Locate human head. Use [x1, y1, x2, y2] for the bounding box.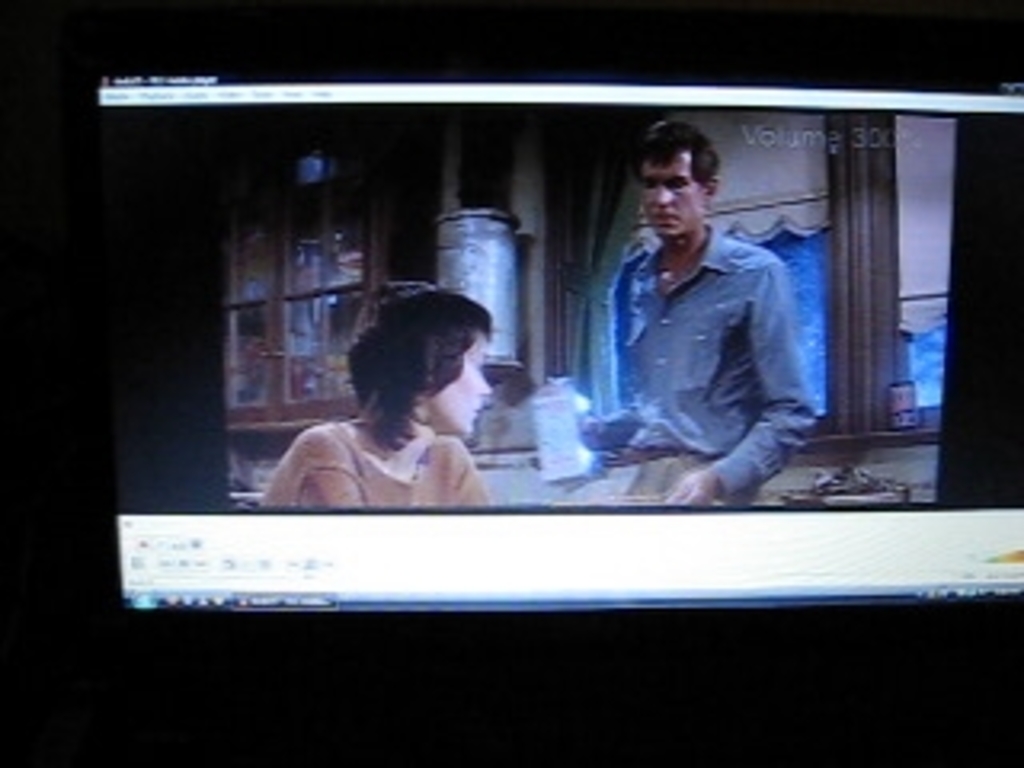
[630, 118, 720, 240].
